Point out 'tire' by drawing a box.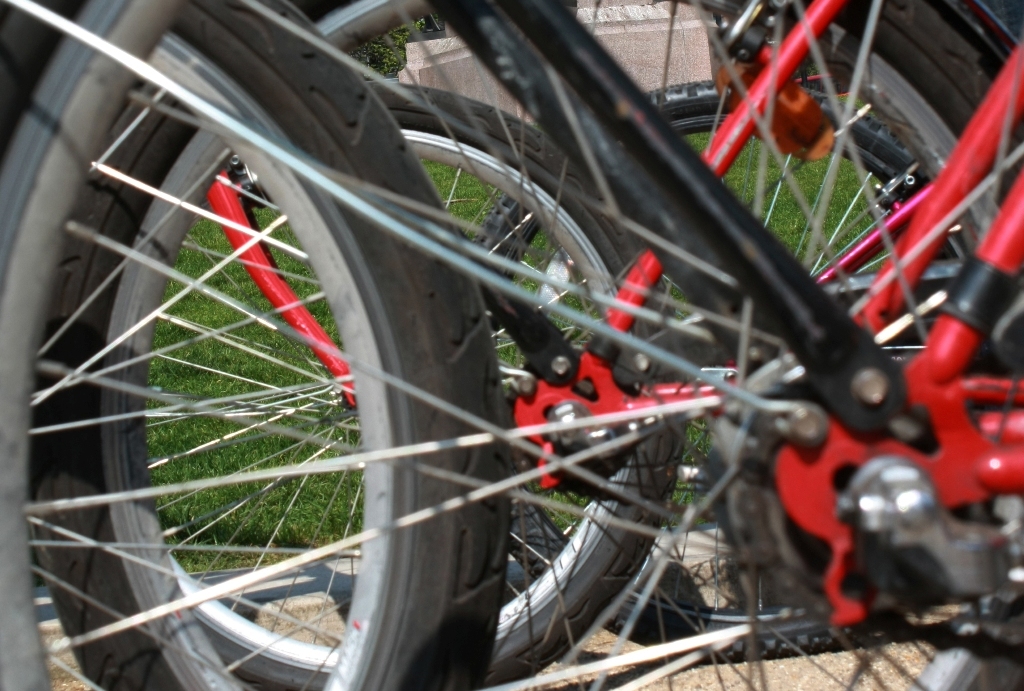
box=[143, 83, 687, 689].
